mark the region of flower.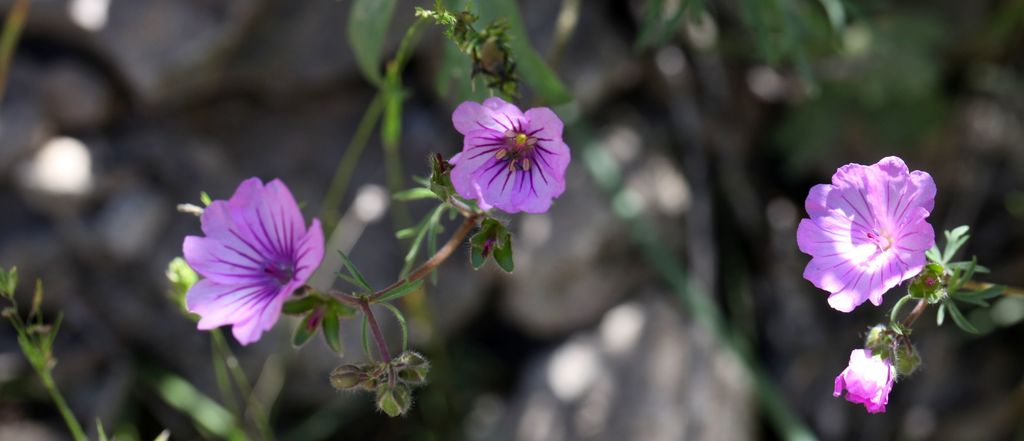
Region: bbox=[449, 95, 571, 213].
